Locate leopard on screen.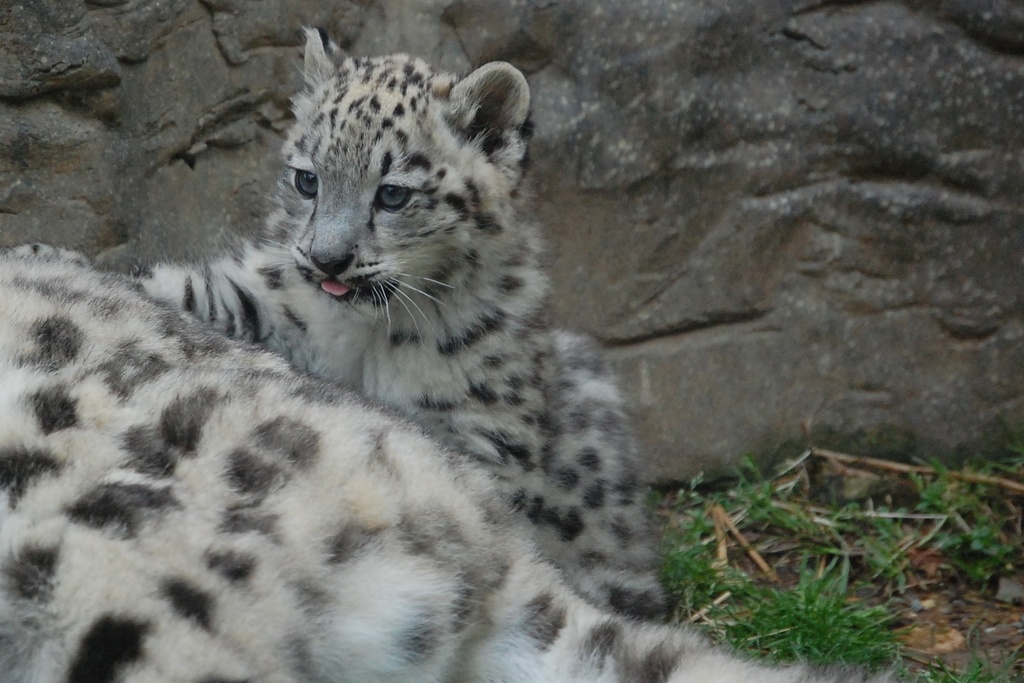
On screen at region(0, 22, 902, 682).
